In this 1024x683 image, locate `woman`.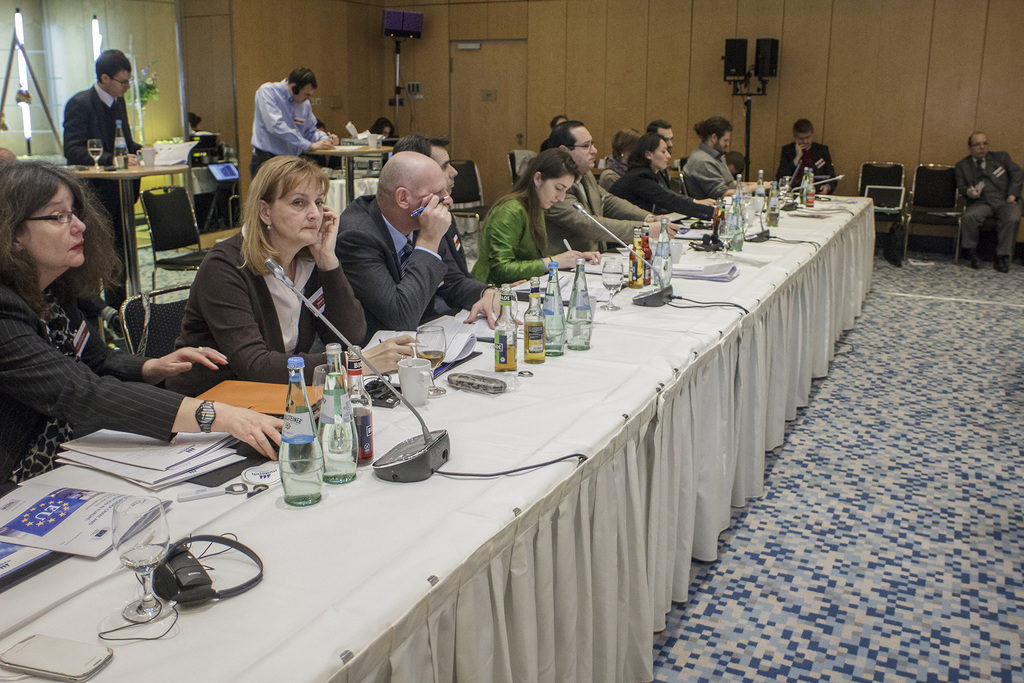
Bounding box: 600/129/648/197.
